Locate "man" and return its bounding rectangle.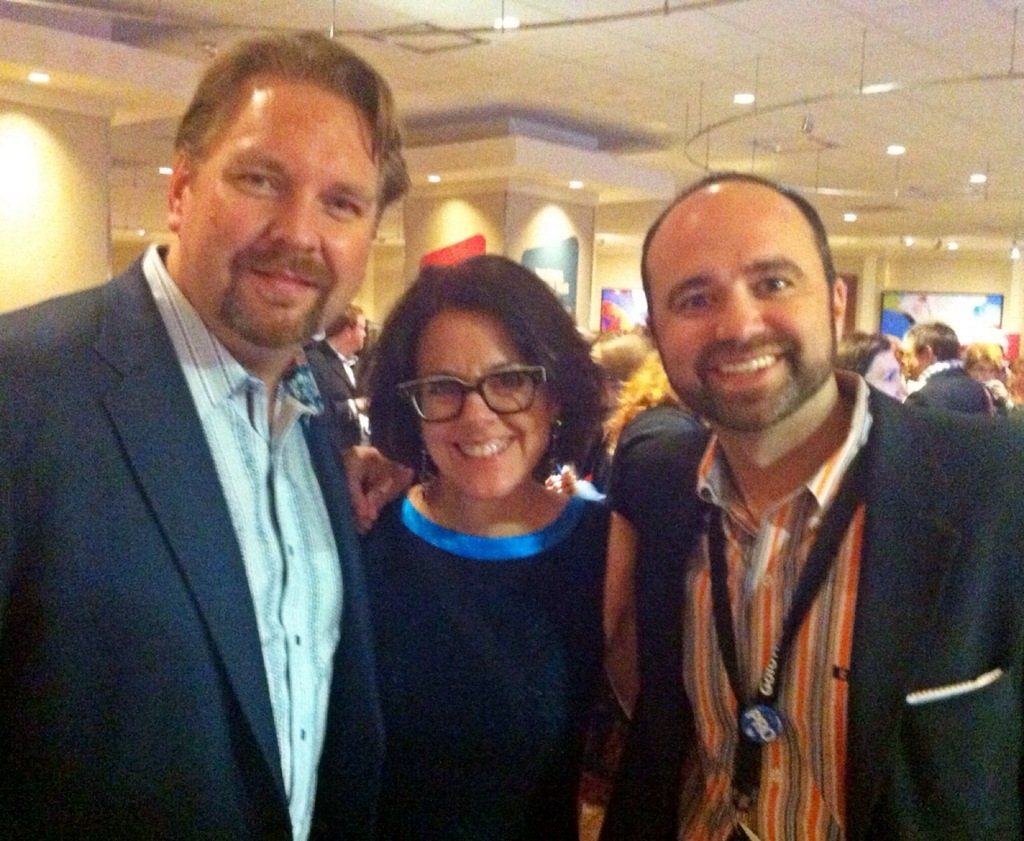
<box>904,327,1010,416</box>.
